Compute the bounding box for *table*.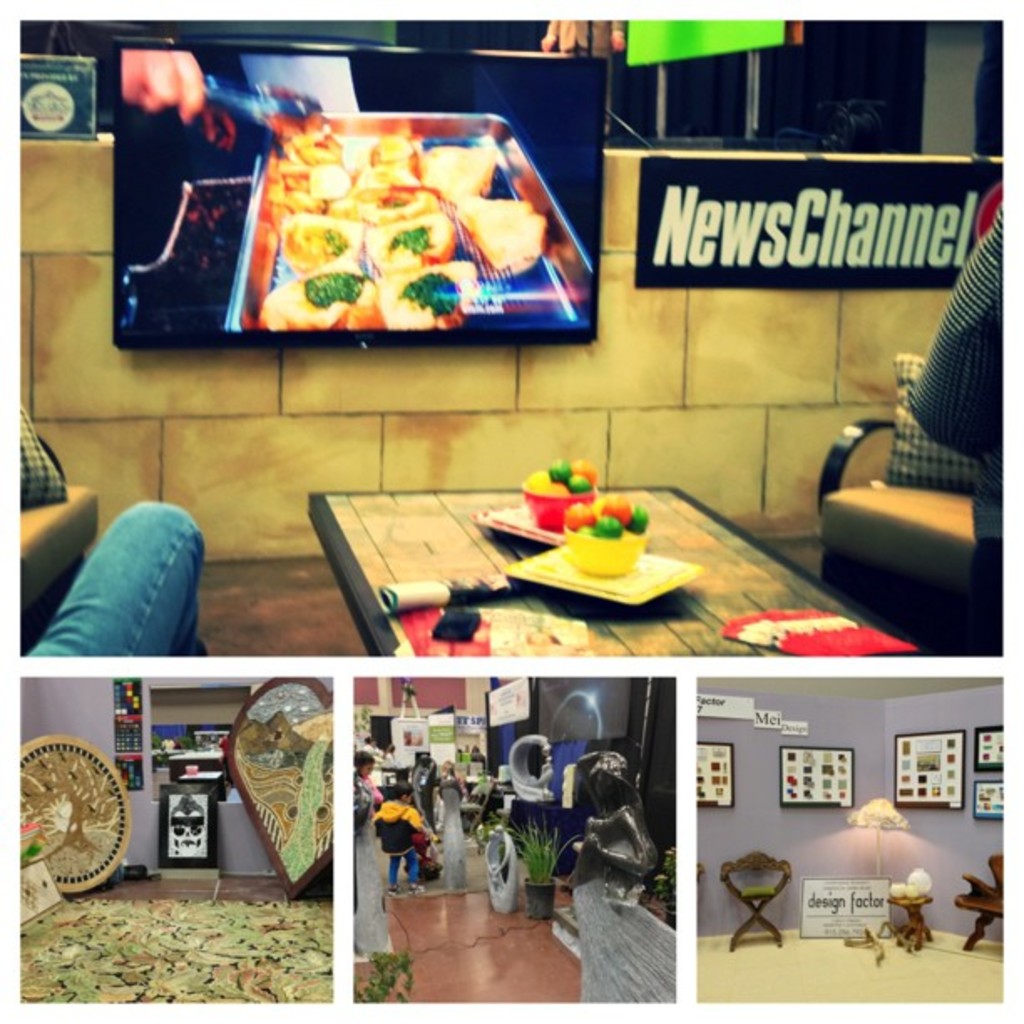
select_region(305, 472, 910, 658).
